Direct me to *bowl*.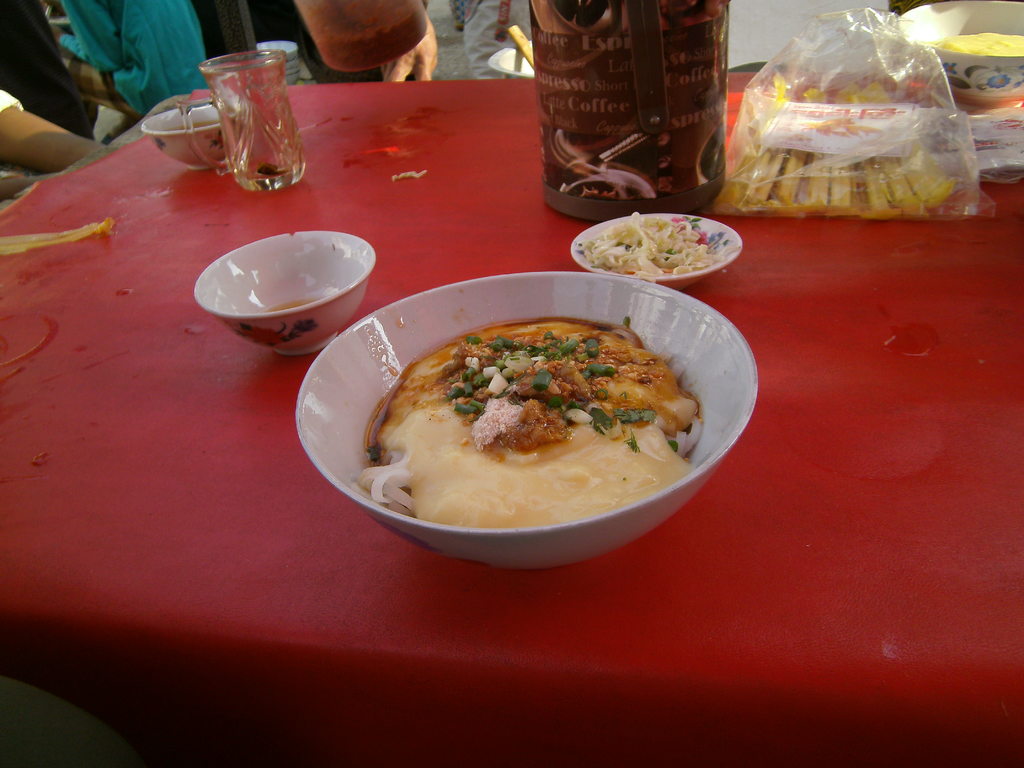
Direction: 199:220:382:351.
